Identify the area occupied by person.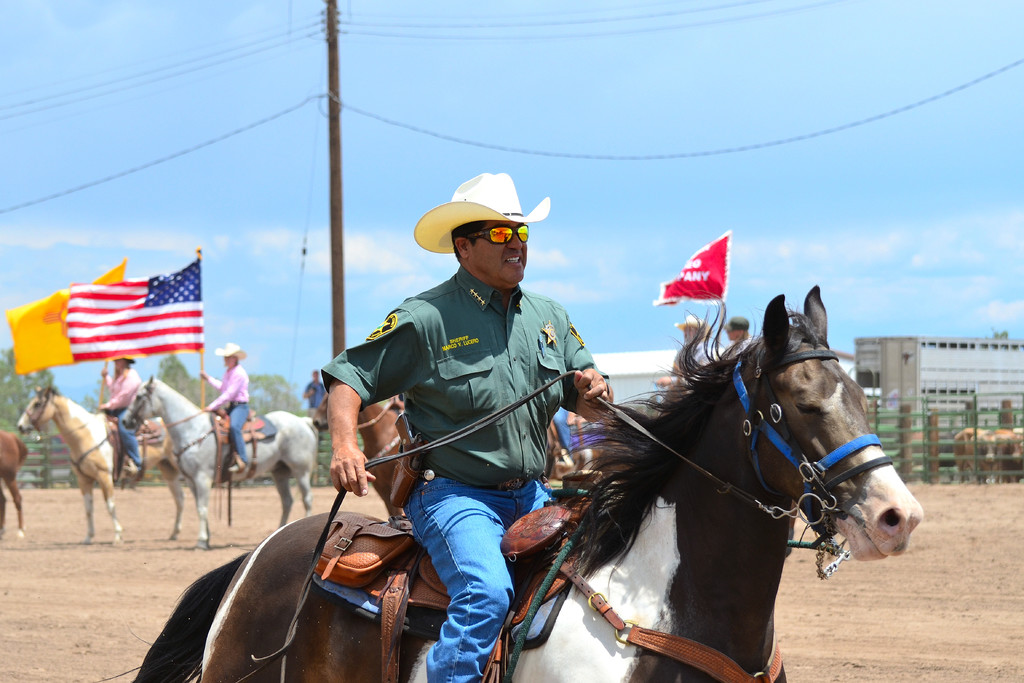
Area: <region>327, 168, 613, 679</region>.
